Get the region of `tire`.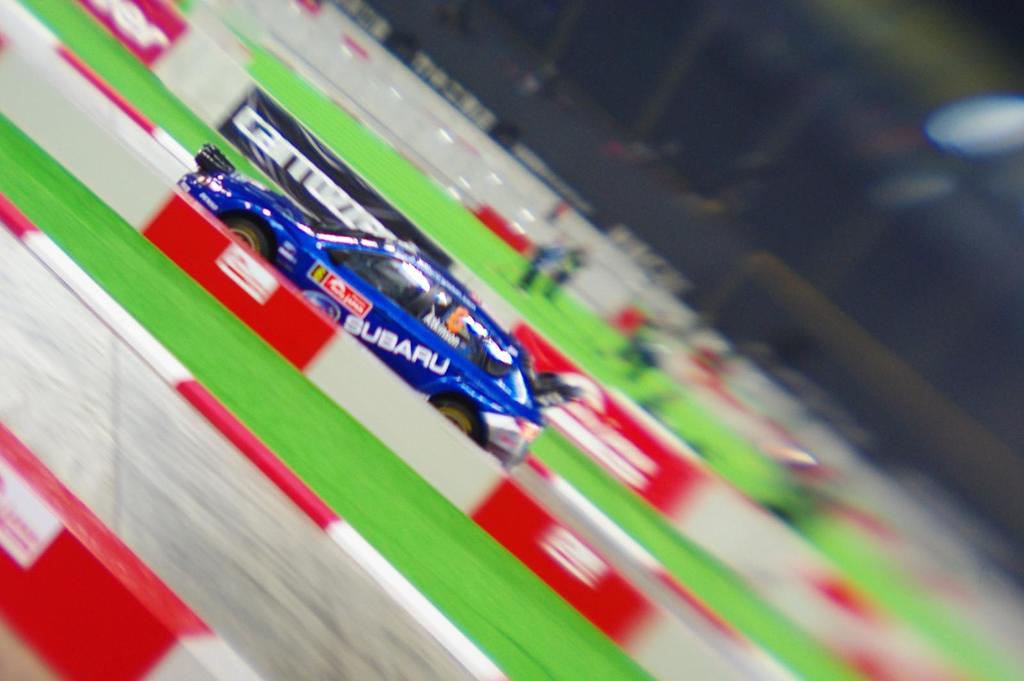
box=[212, 212, 267, 263].
